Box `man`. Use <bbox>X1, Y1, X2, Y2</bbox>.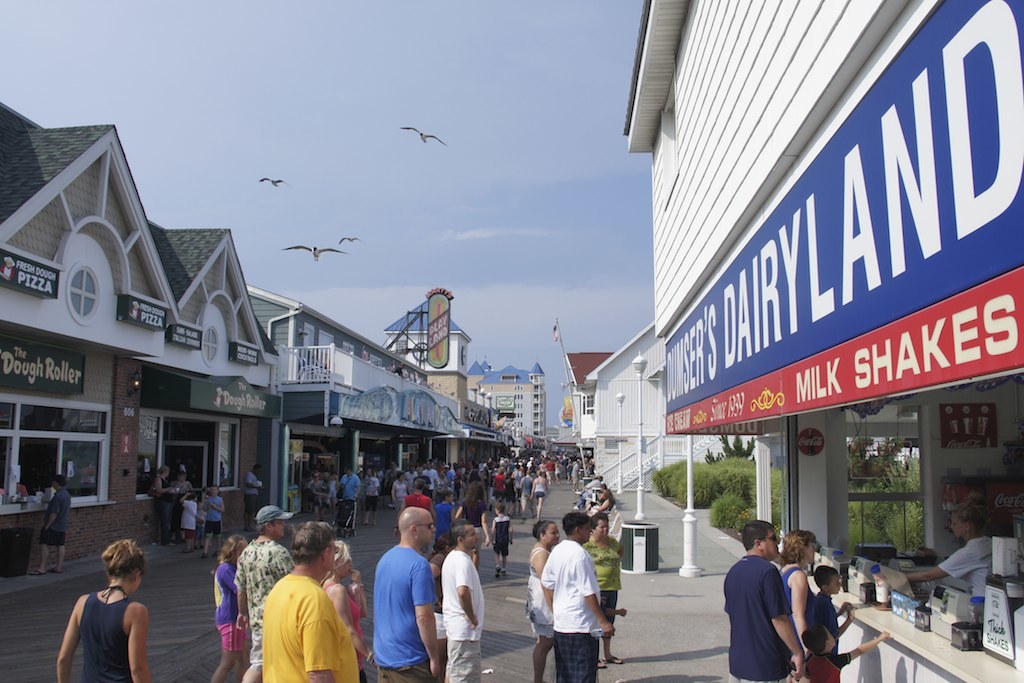
<bbox>372, 505, 445, 682</bbox>.
